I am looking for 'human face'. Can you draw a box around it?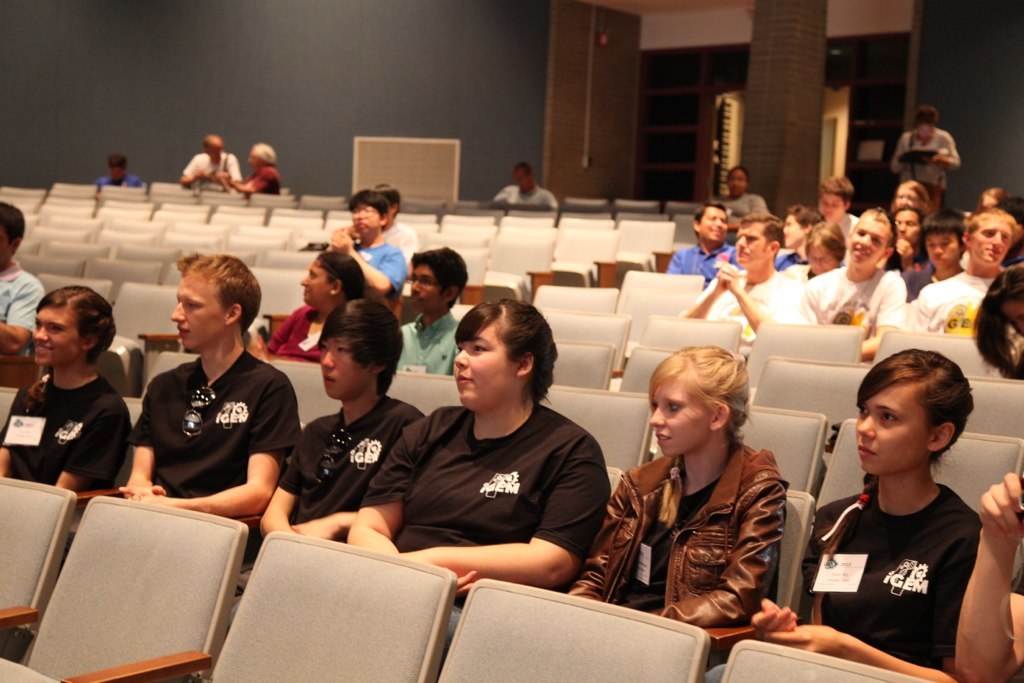
Sure, the bounding box is l=27, t=304, r=77, b=368.
